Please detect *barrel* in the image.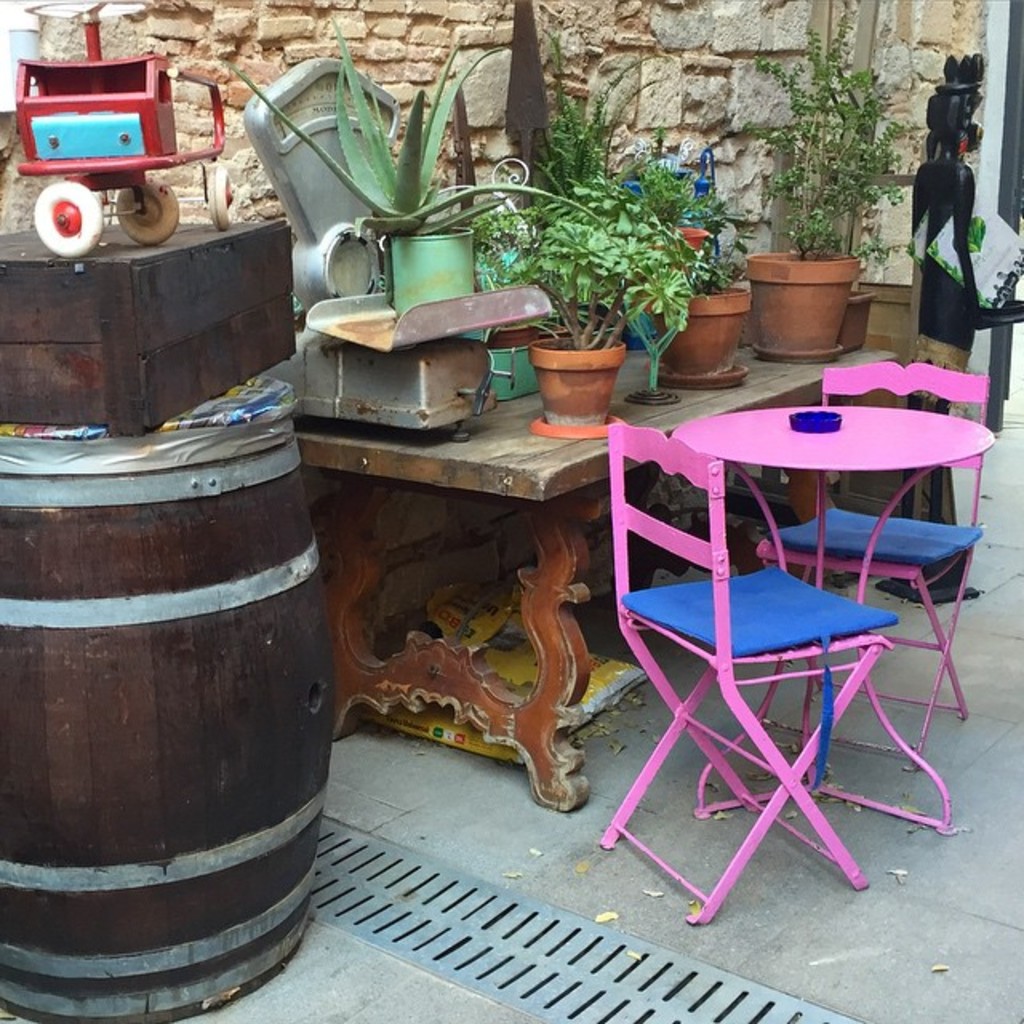
<region>0, 427, 362, 1022</region>.
